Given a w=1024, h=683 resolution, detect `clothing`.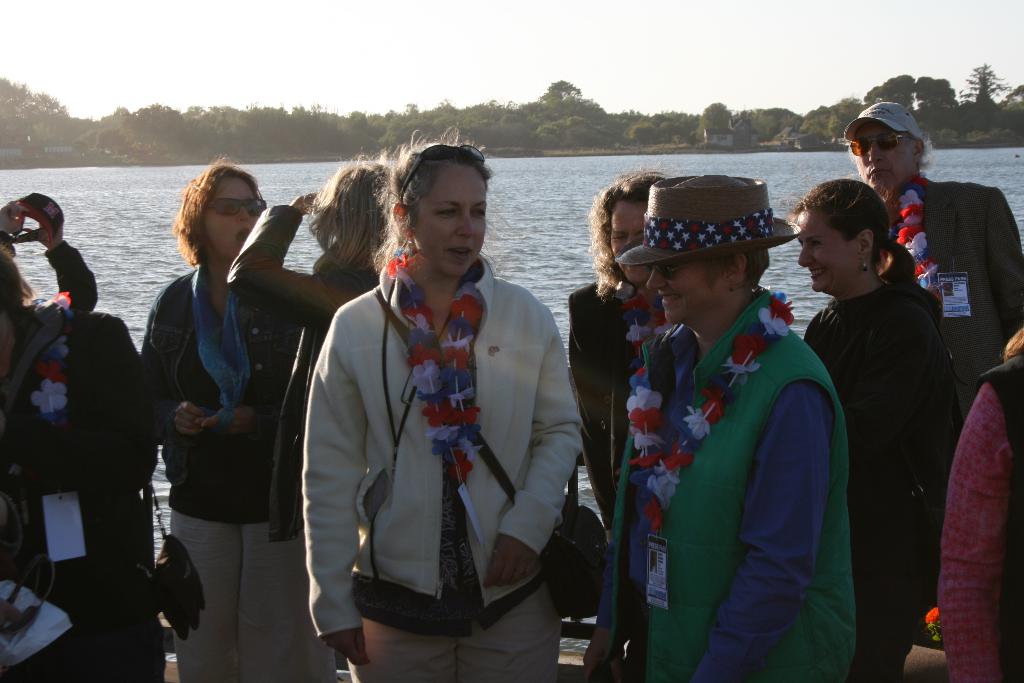
328/253/591/664.
